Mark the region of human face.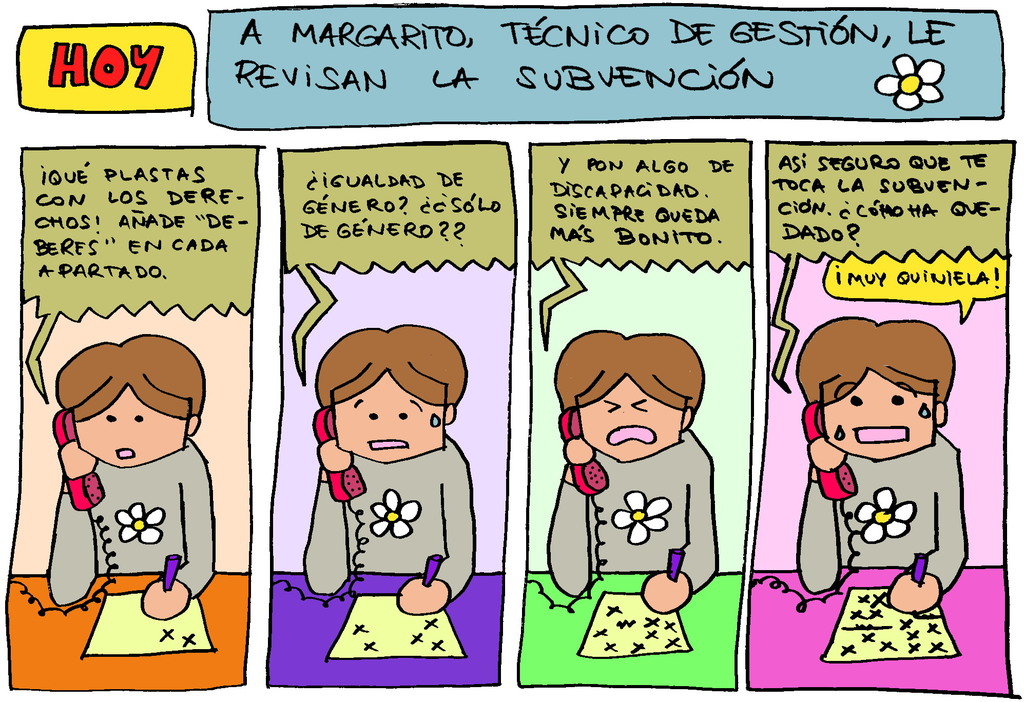
Region: [825,371,932,467].
